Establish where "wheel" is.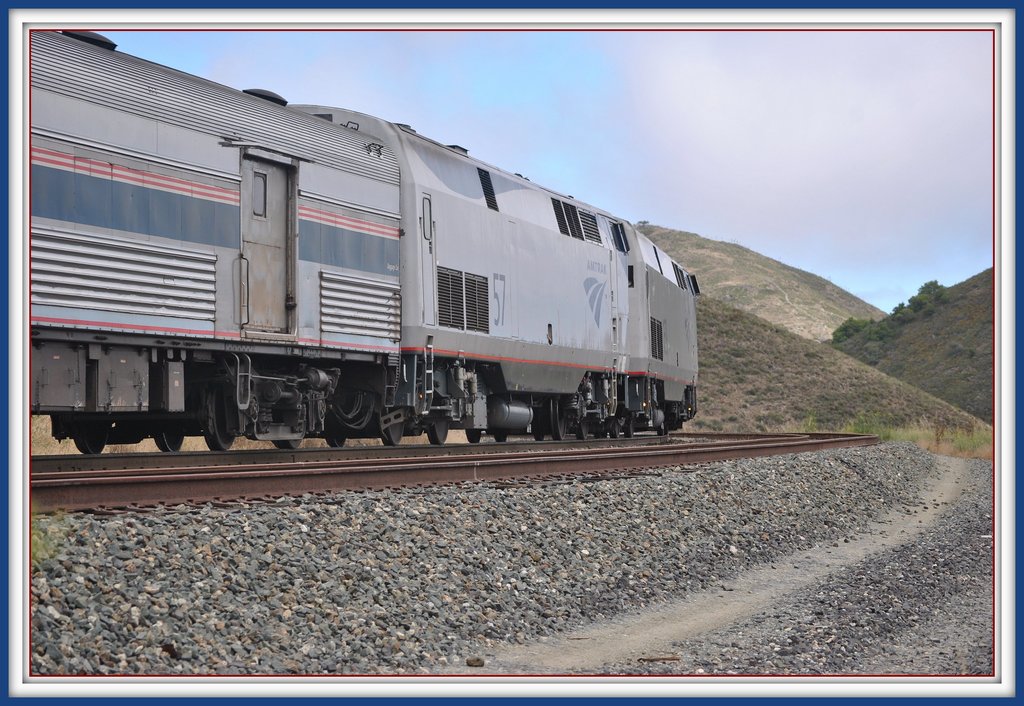
Established at <bbox>577, 419, 588, 438</bbox>.
